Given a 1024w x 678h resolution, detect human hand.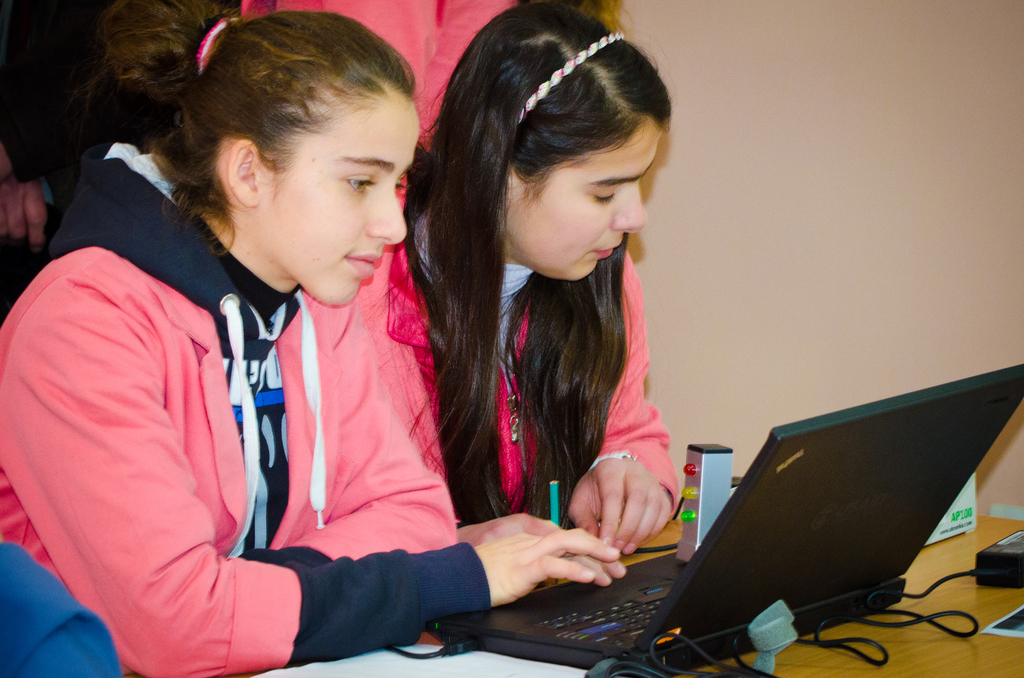
pyautogui.locateOnScreen(477, 526, 628, 602).
